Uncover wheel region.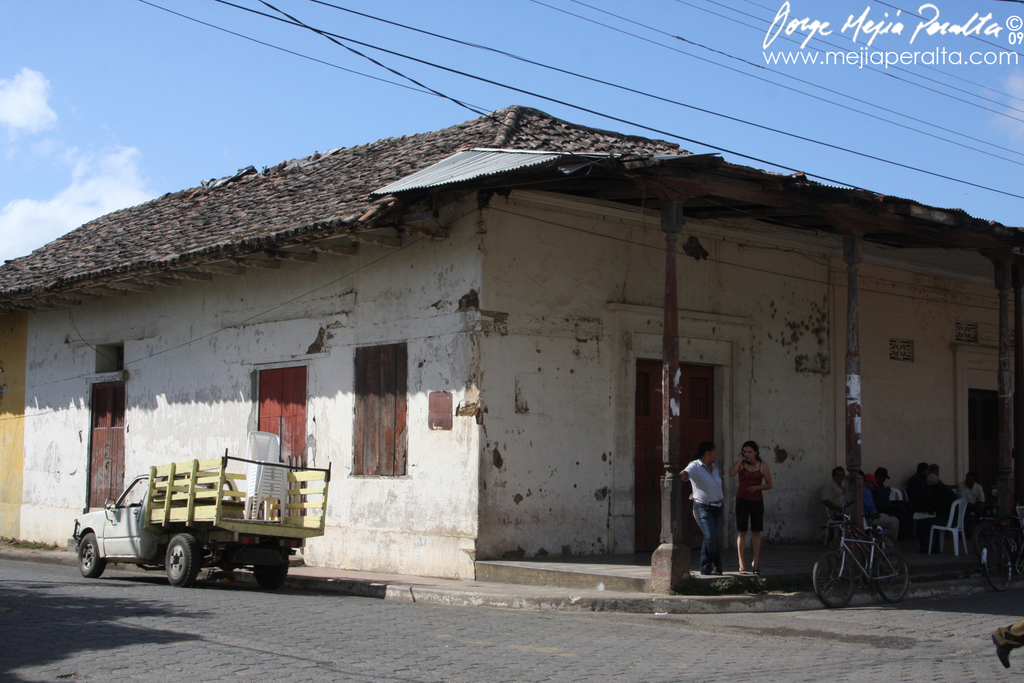
Uncovered: (x1=79, y1=535, x2=106, y2=577).
